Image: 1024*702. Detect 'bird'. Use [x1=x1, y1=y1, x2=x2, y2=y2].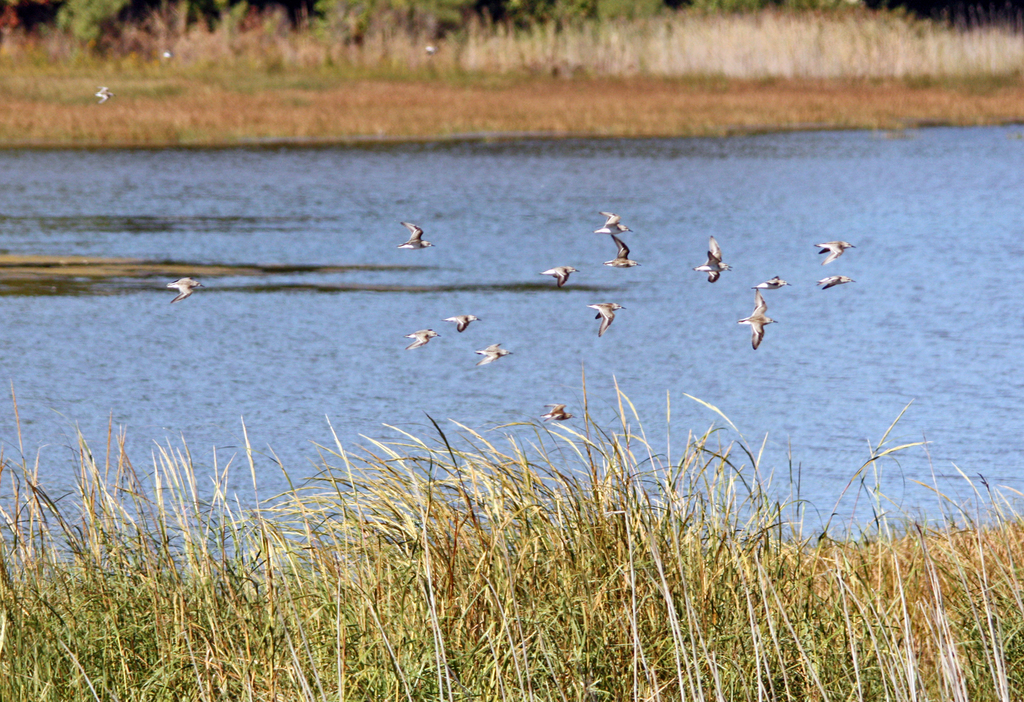
[x1=589, y1=203, x2=627, y2=237].
